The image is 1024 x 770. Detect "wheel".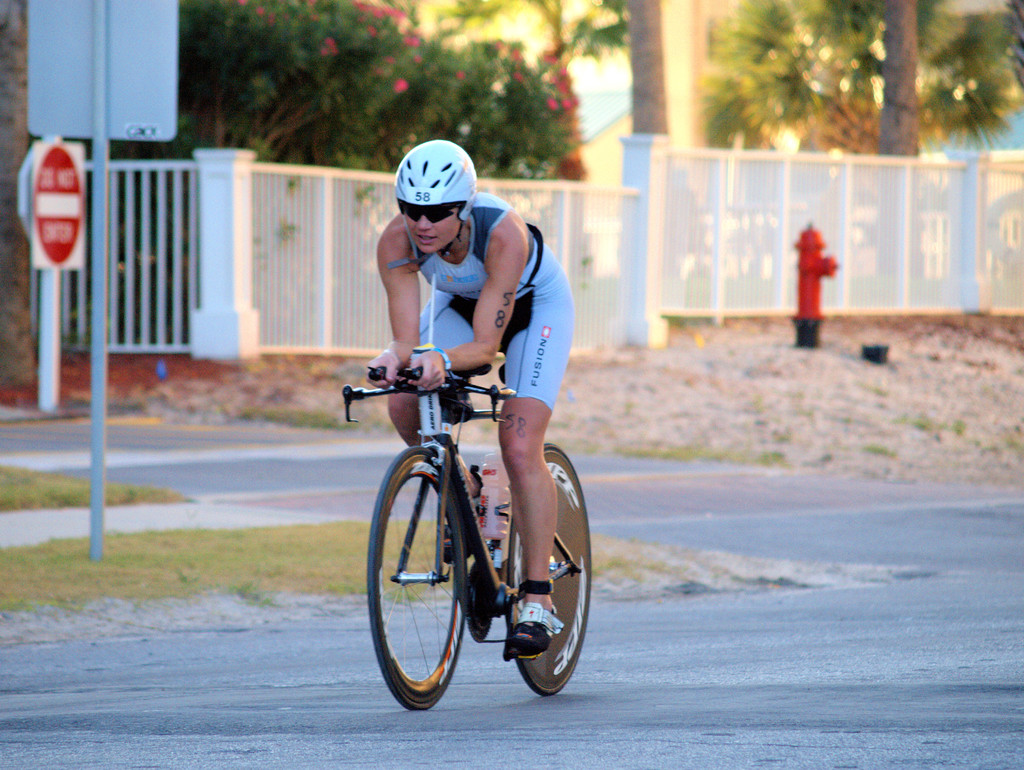
Detection: 371 439 480 710.
